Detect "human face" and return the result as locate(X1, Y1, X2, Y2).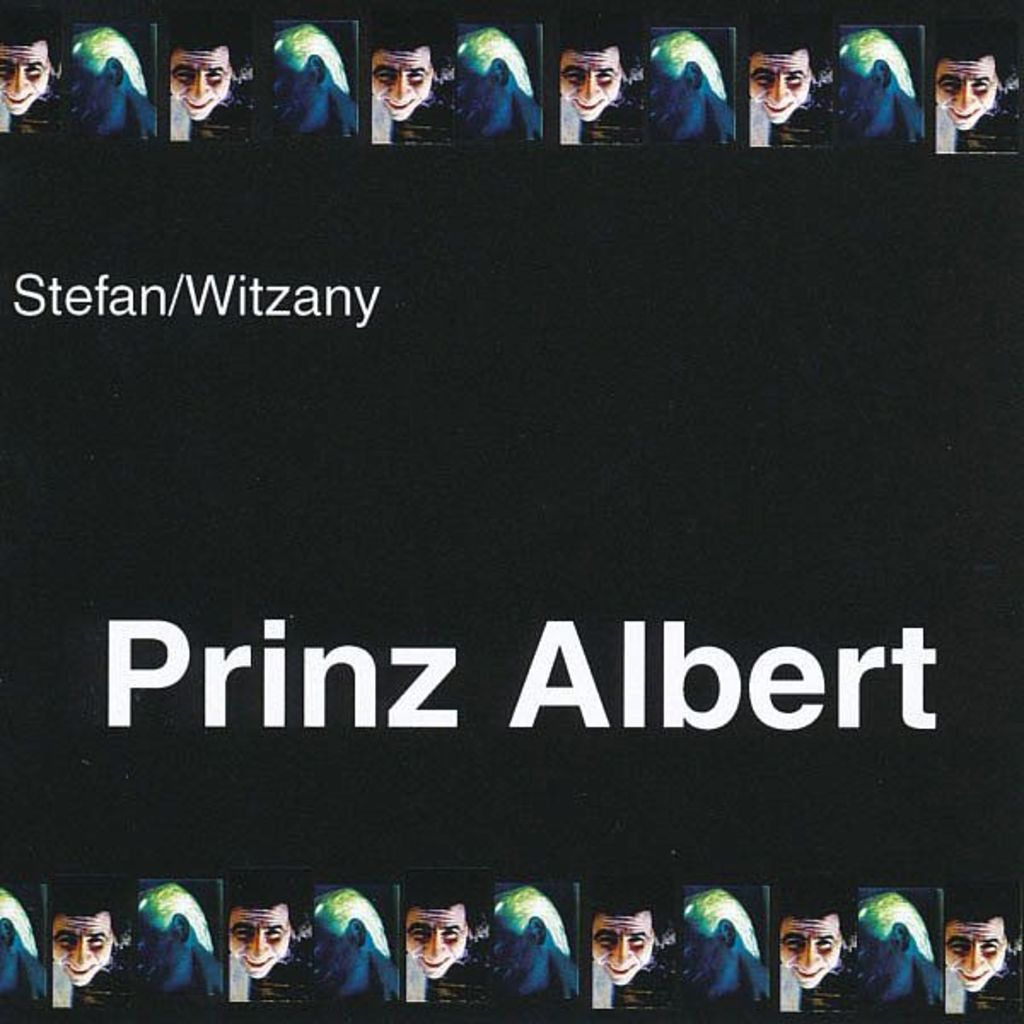
locate(852, 927, 908, 1004).
